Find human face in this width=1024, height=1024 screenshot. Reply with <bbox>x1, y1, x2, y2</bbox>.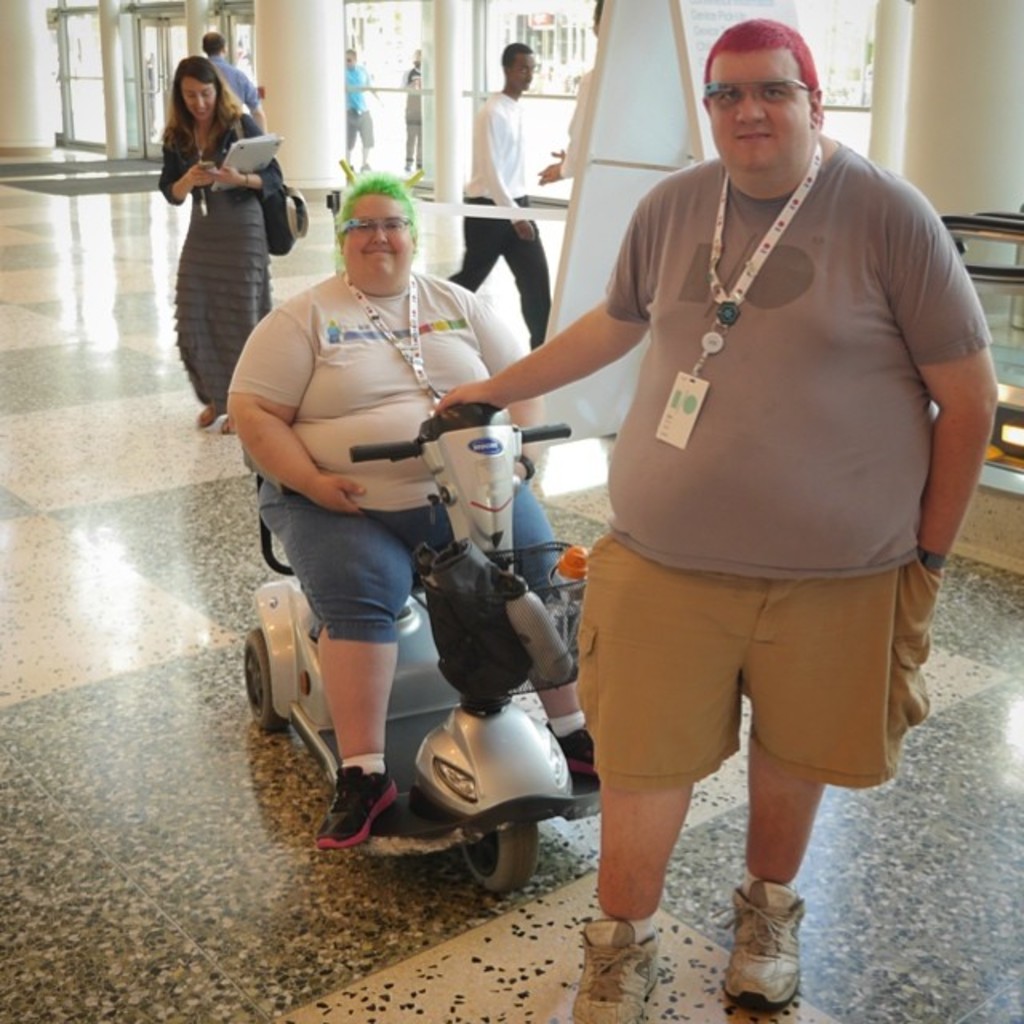
<bbox>506, 46, 528, 91</bbox>.
